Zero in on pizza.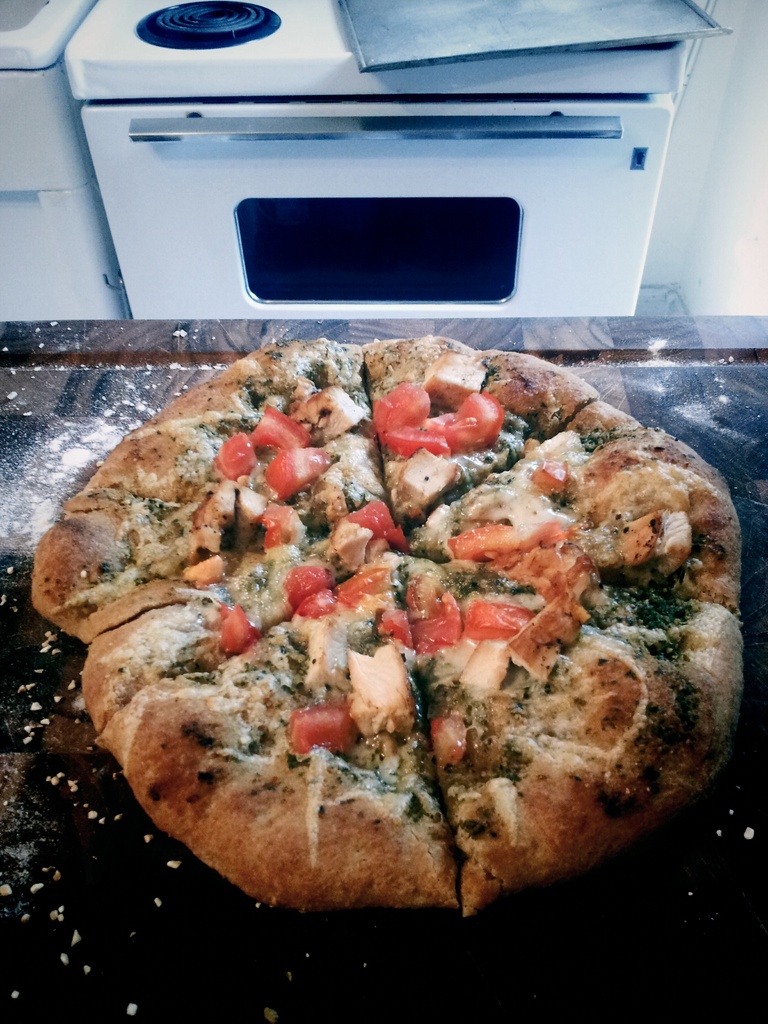
Zeroed in: locate(24, 310, 767, 925).
